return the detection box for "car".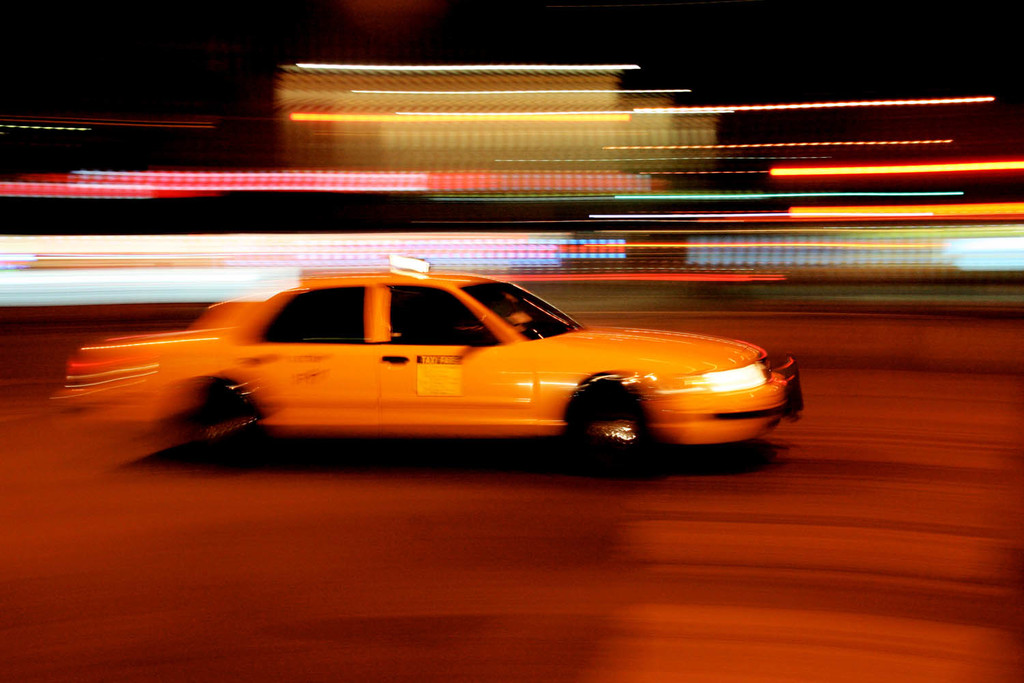
Rect(46, 257, 814, 482).
